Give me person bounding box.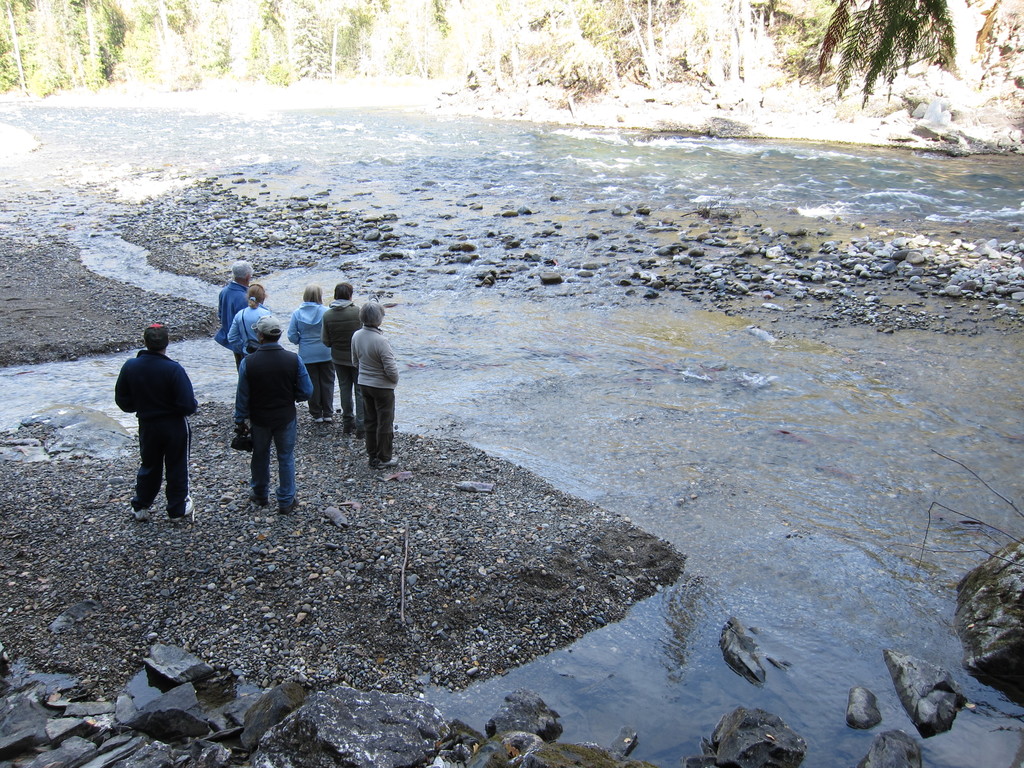
bbox=[283, 279, 335, 423].
